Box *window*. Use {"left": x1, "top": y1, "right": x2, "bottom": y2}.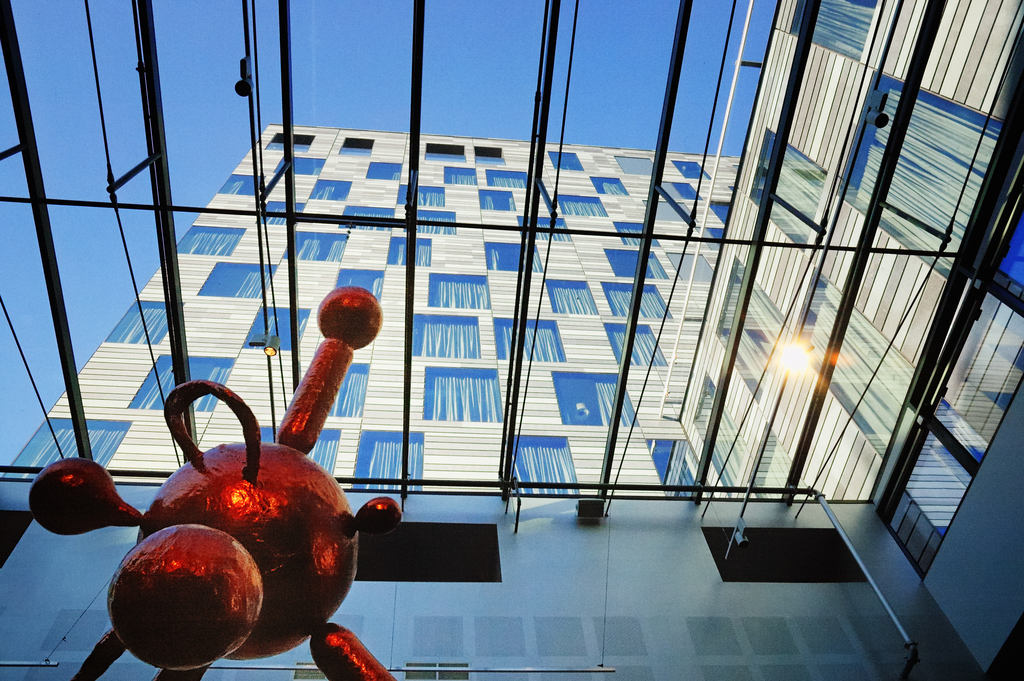
{"left": 315, "top": 177, "right": 348, "bottom": 198}.
